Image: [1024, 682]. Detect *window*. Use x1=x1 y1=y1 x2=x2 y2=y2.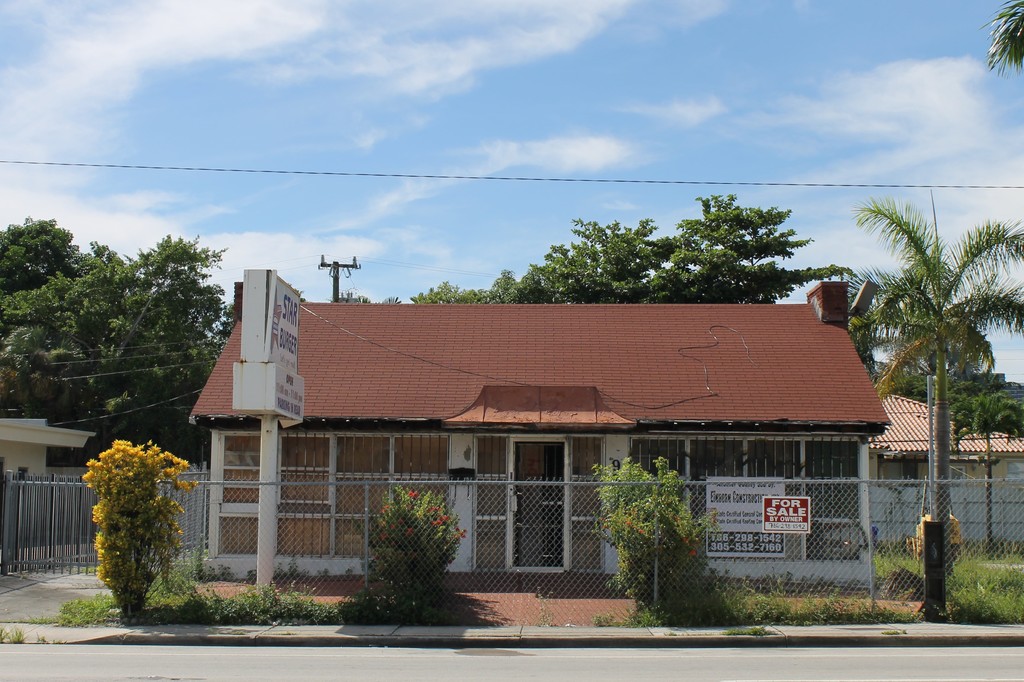
x1=278 y1=436 x2=329 y2=558.
